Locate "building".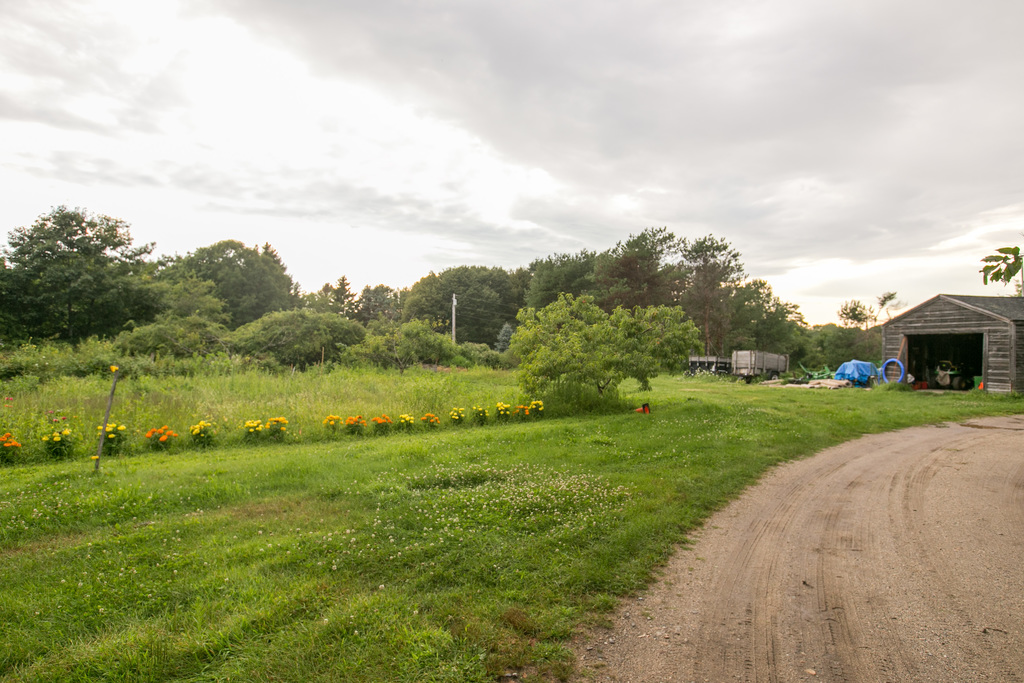
Bounding box: [left=879, top=295, right=1023, bottom=395].
